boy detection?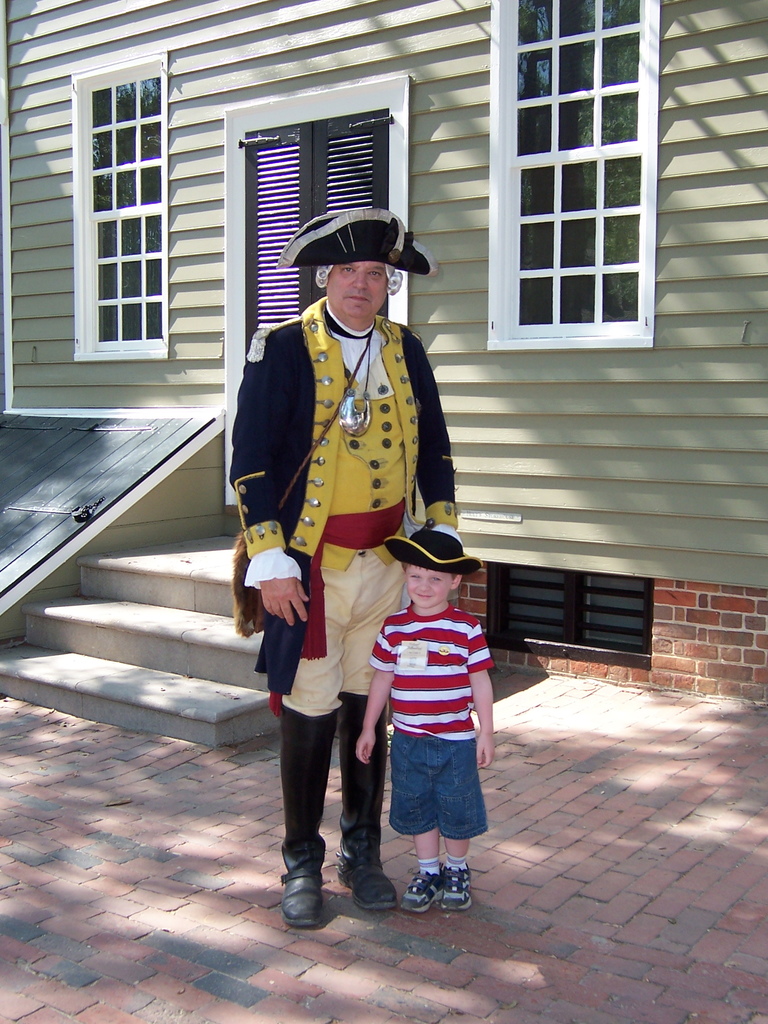
[x1=346, y1=556, x2=493, y2=924]
